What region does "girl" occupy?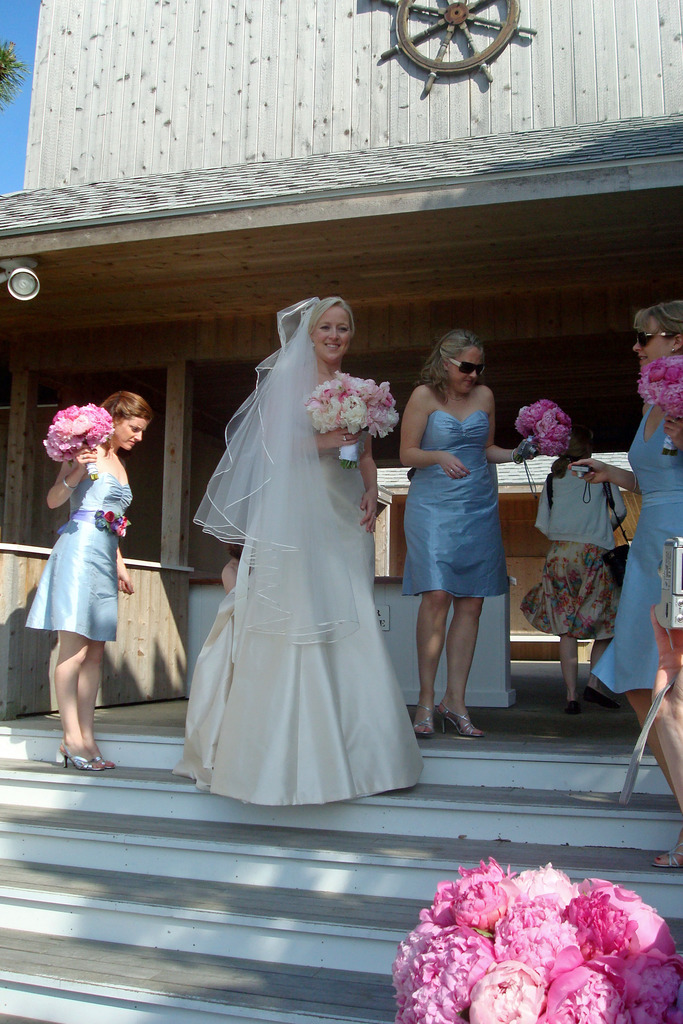
region(26, 381, 128, 780).
